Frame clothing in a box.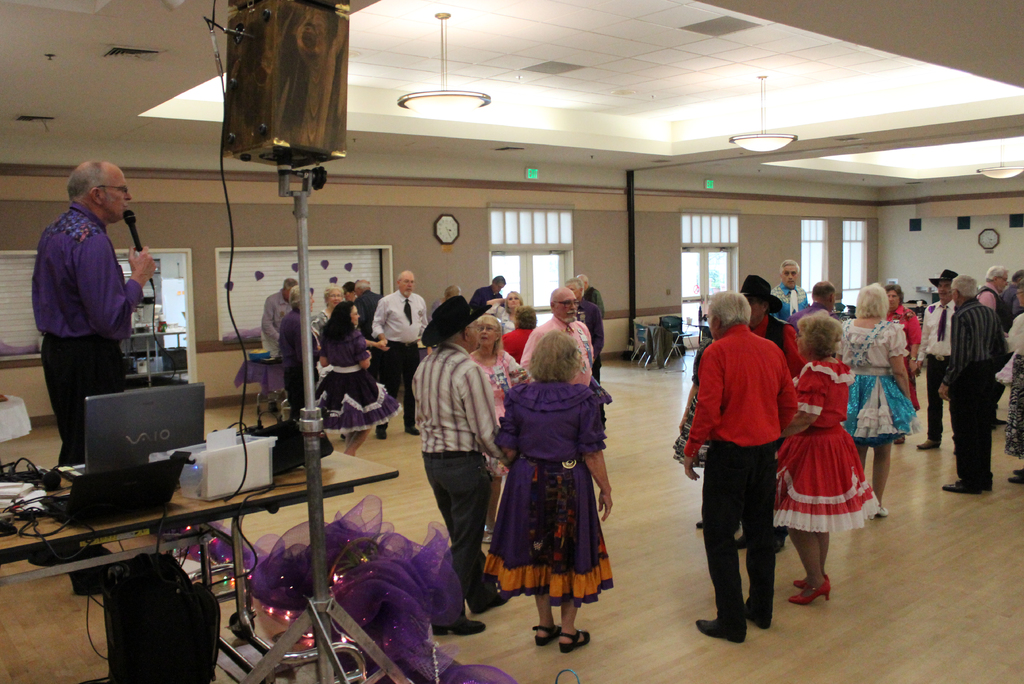
bbox=[408, 350, 498, 612].
